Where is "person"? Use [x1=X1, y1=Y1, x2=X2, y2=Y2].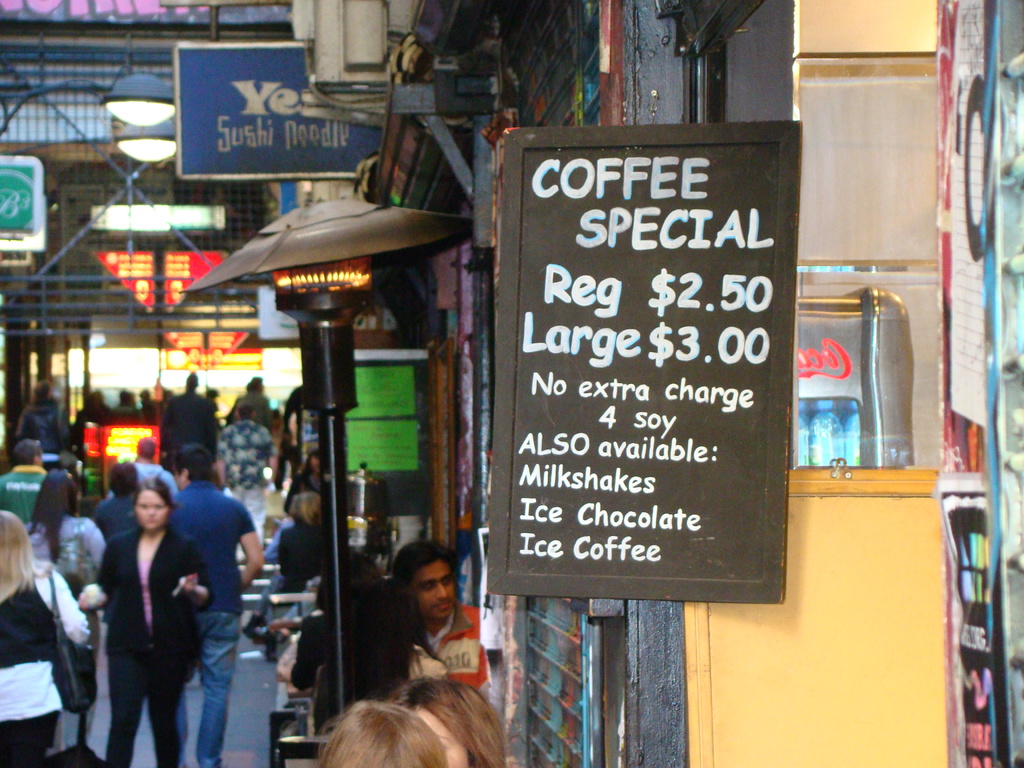
[x1=163, y1=372, x2=219, y2=482].
